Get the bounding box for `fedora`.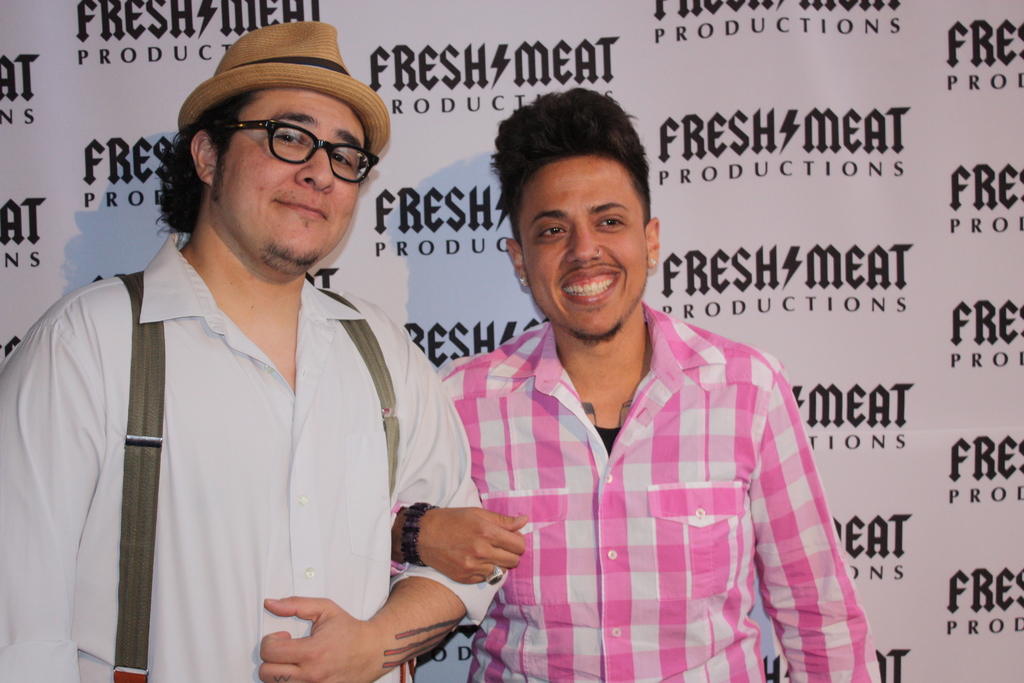
[left=168, top=23, right=390, bottom=179].
